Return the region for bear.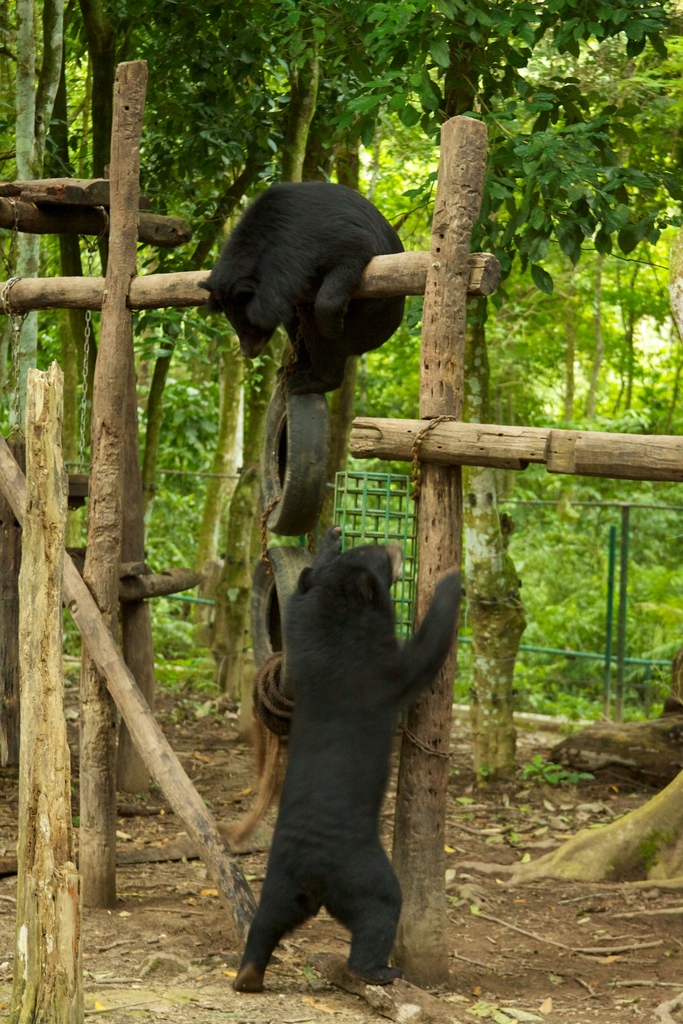
Rect(193, 179, 404, 398).
